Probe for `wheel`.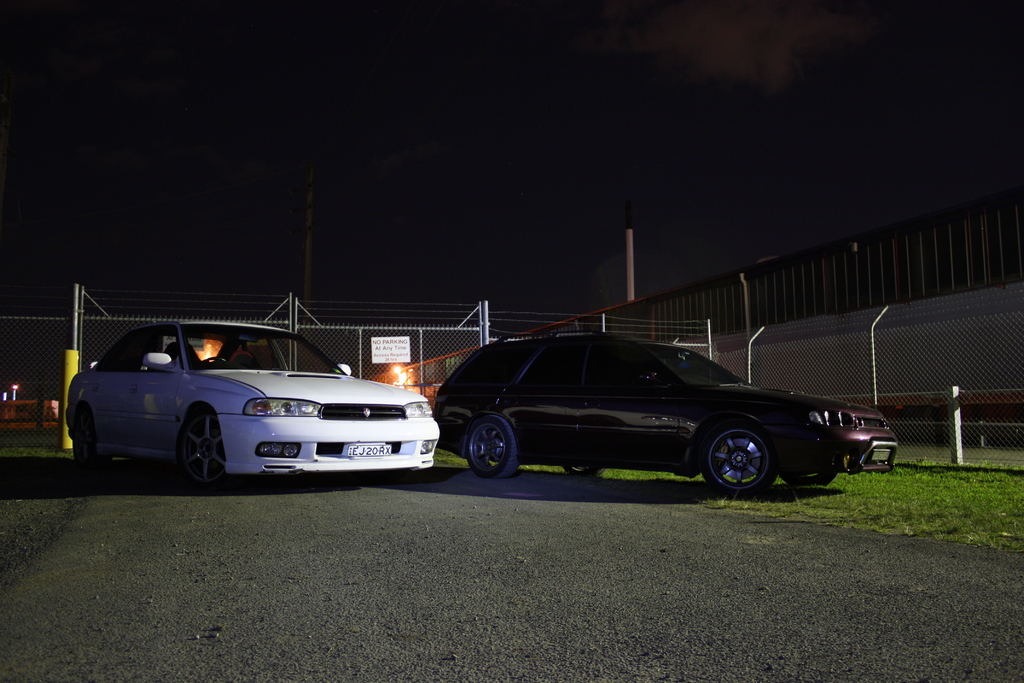
Probe result: l=69, t=399, r=116, b=483.
